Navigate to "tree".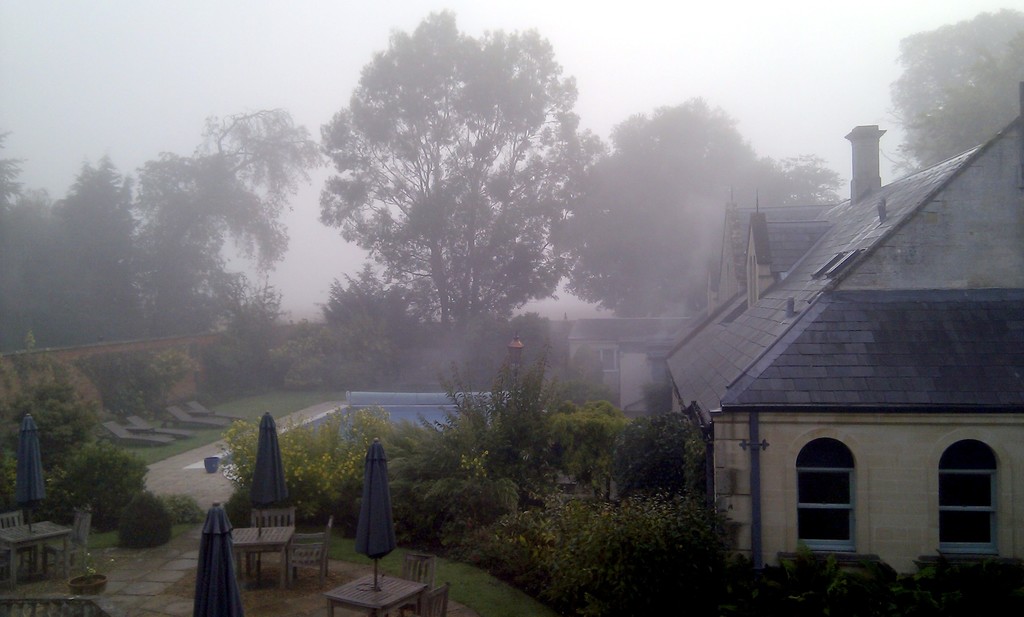
Navigation target: box=[558, 88, 851, 335].
